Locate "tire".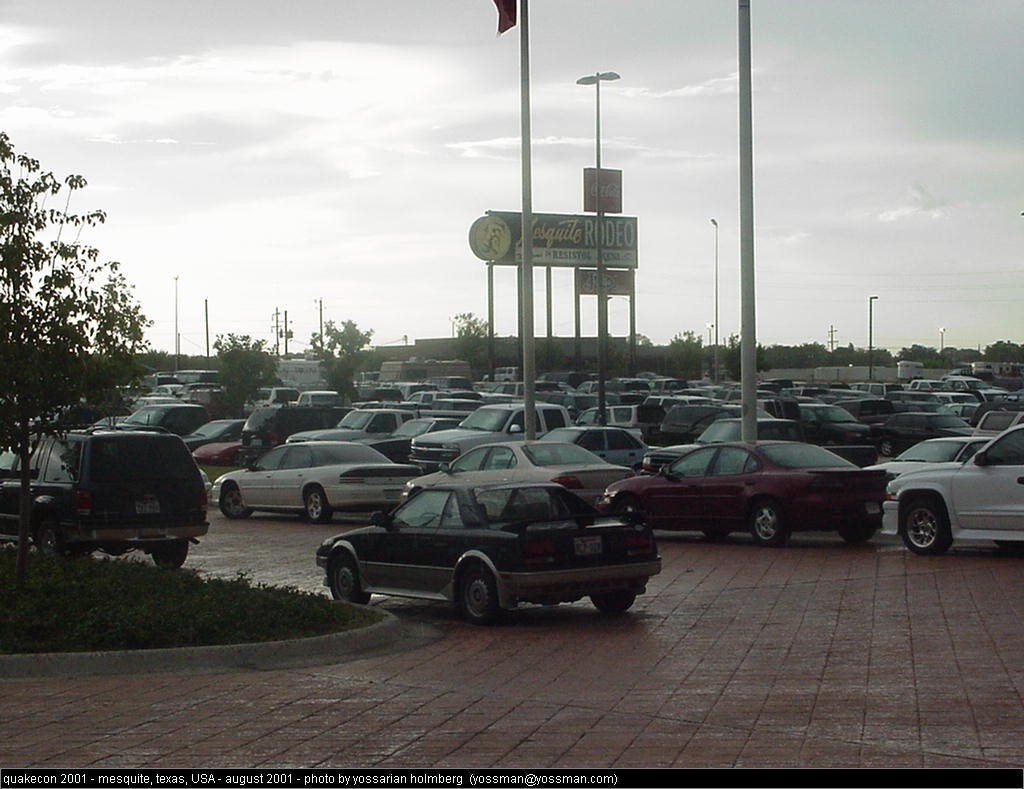
Bounding box: (219, 486, 253, 518).
